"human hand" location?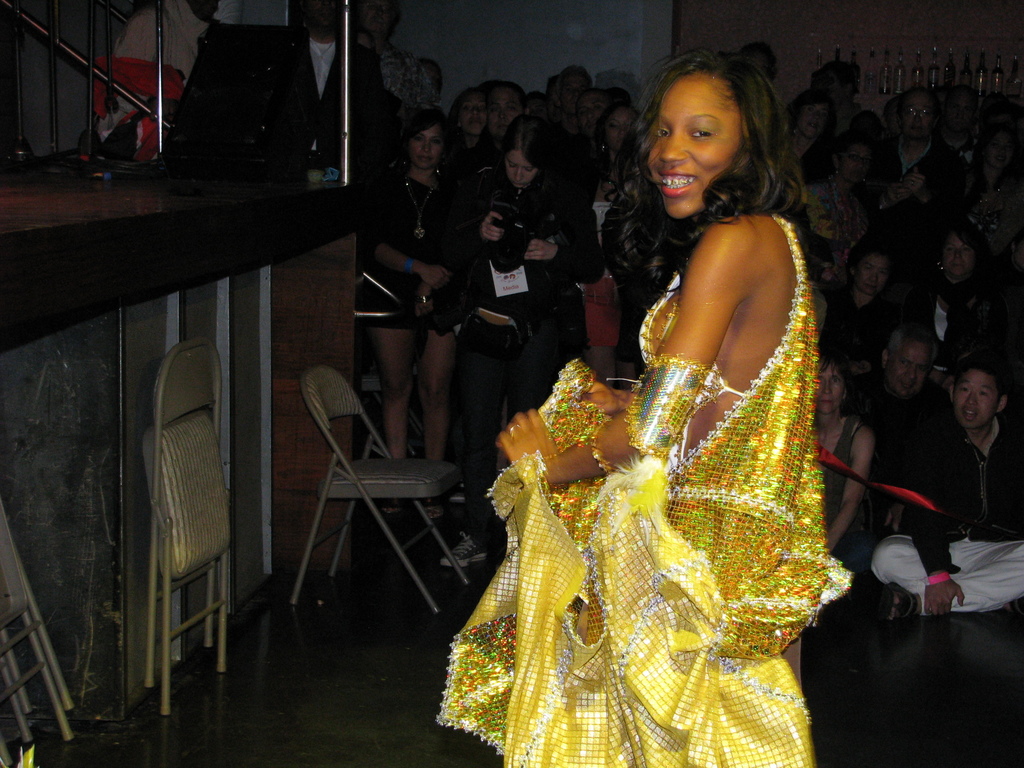
Rect(848, 364, 868, 376)
